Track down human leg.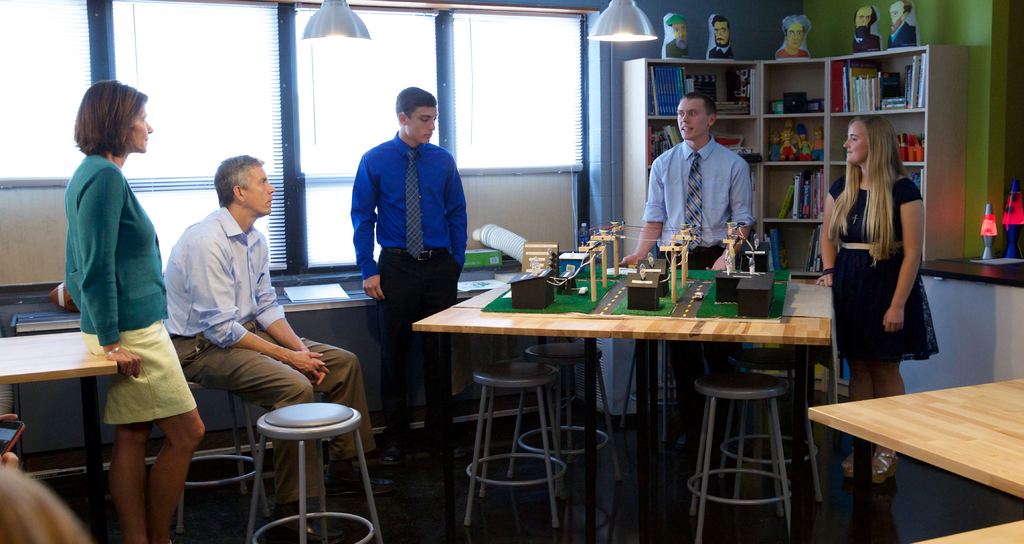
Tracked to {"left": 372, "top": 239, "right": 414, "bottom": 454}.
